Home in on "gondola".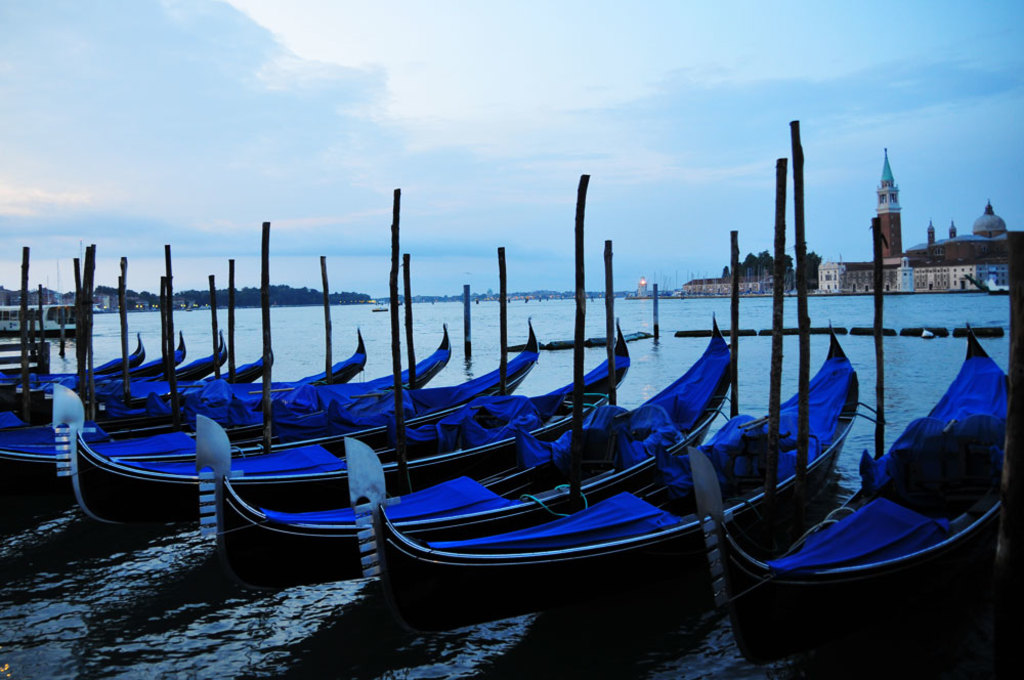
Homed in at box(335, 326, 869, 610).
